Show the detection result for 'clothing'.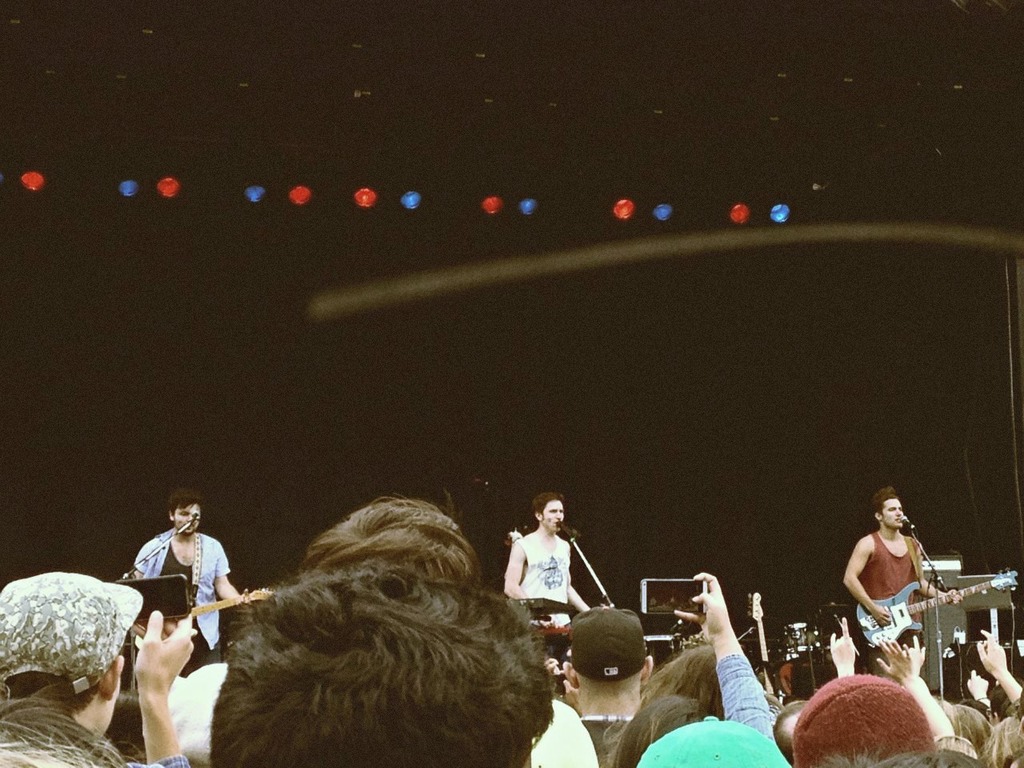
<region>130, 526, 218, 634</region>.
